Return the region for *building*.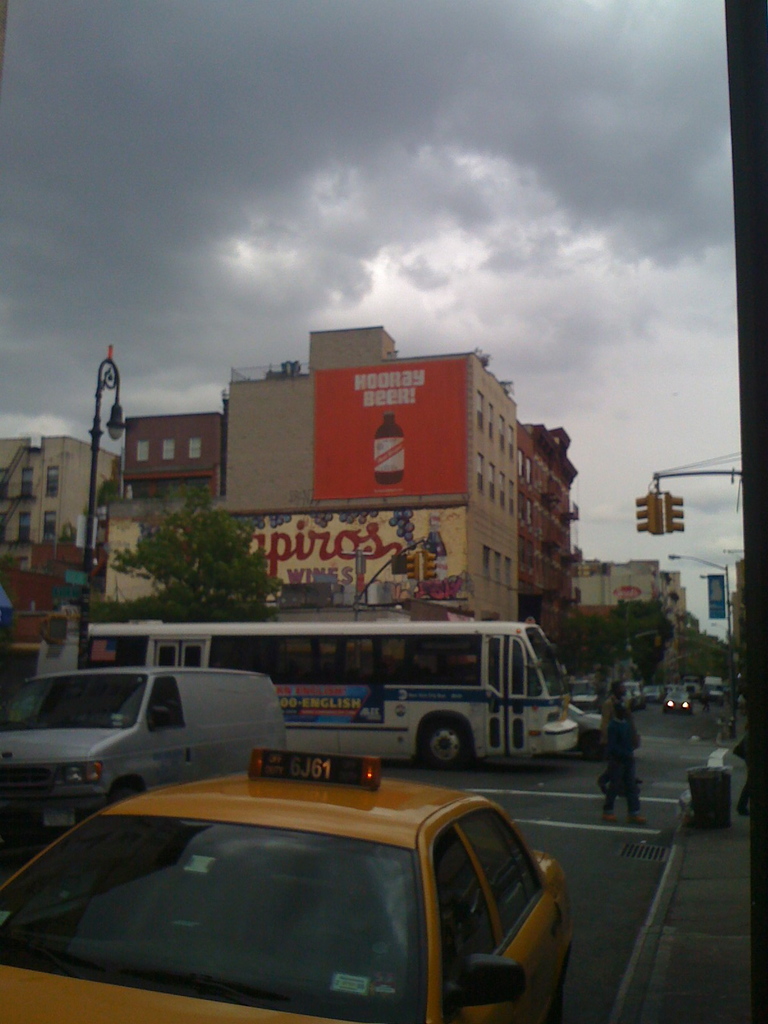
x1=129 y1=415 x2=220 y2=508.
